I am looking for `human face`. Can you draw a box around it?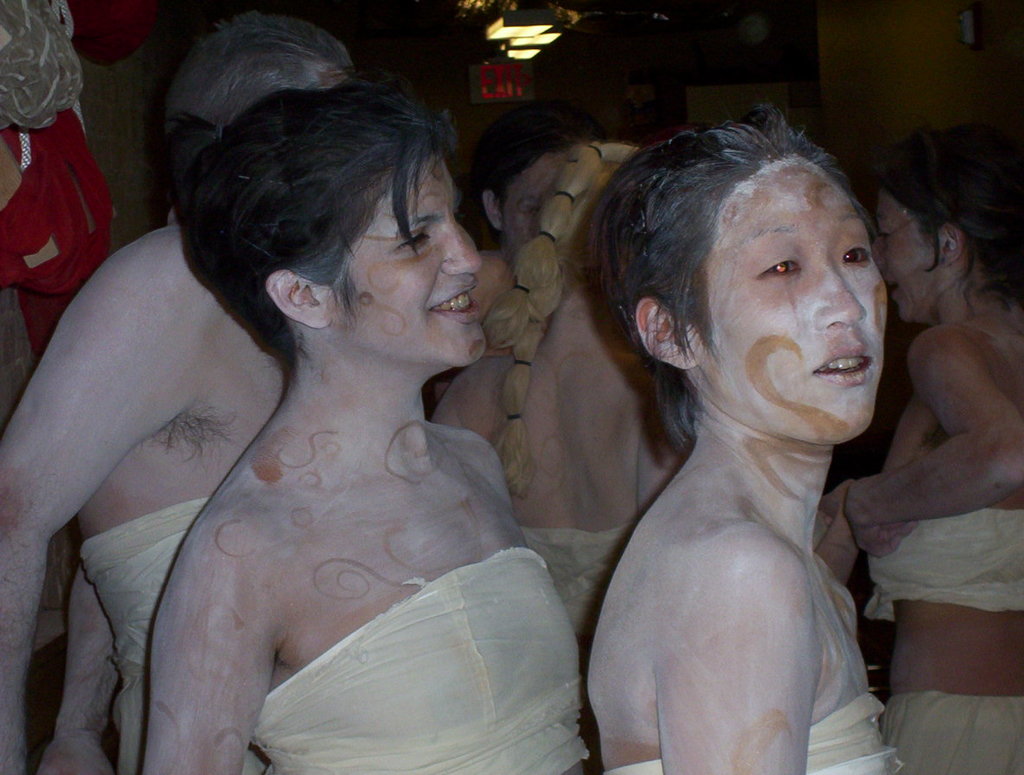
Sure, the bounding box is select_region(873, 197, 925, 318).
